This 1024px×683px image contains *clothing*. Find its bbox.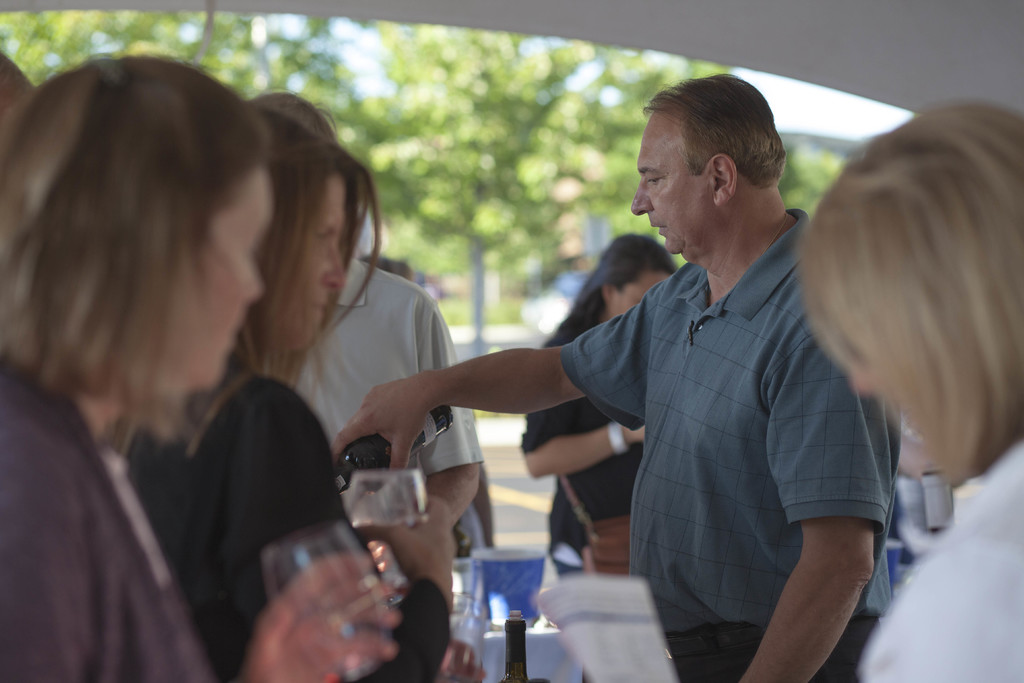
516:308:659:559.
